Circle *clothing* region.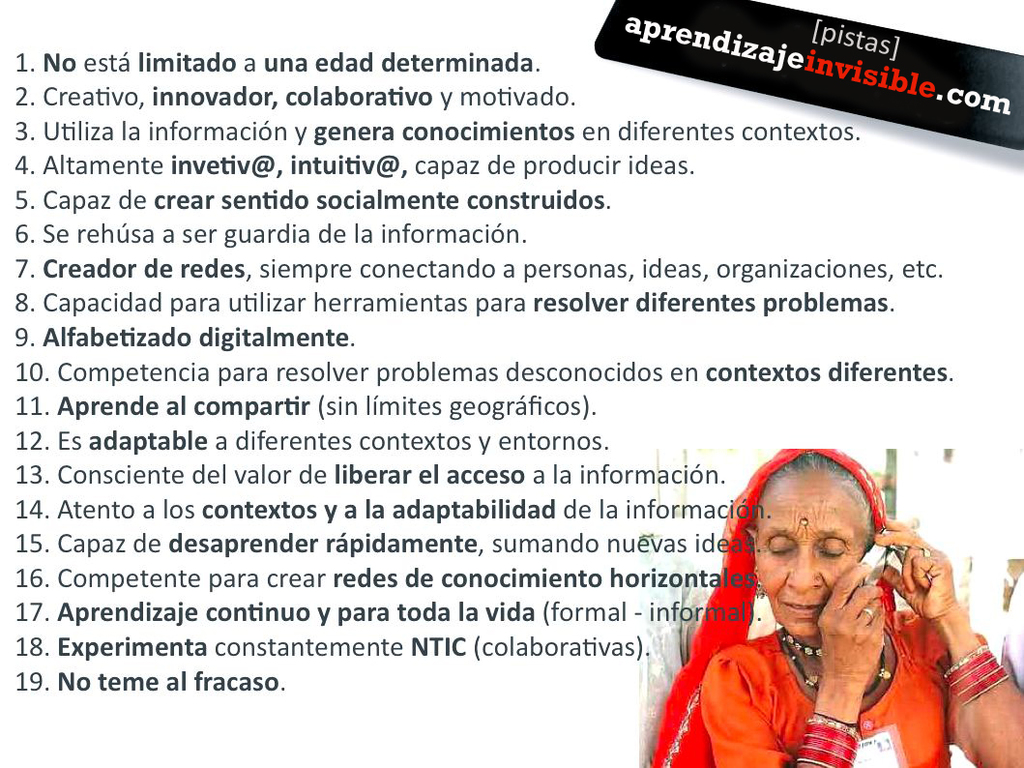
Region: {"x1": 1002, "y1": 568, "x2": 1023, "y2": 691}.
